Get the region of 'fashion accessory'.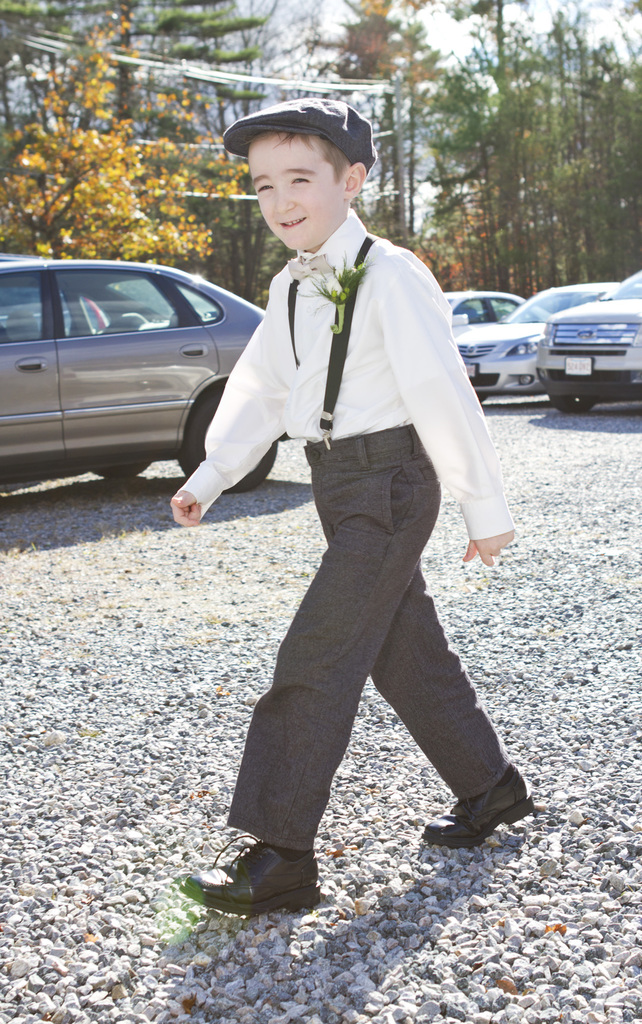
421:765:540:844.
